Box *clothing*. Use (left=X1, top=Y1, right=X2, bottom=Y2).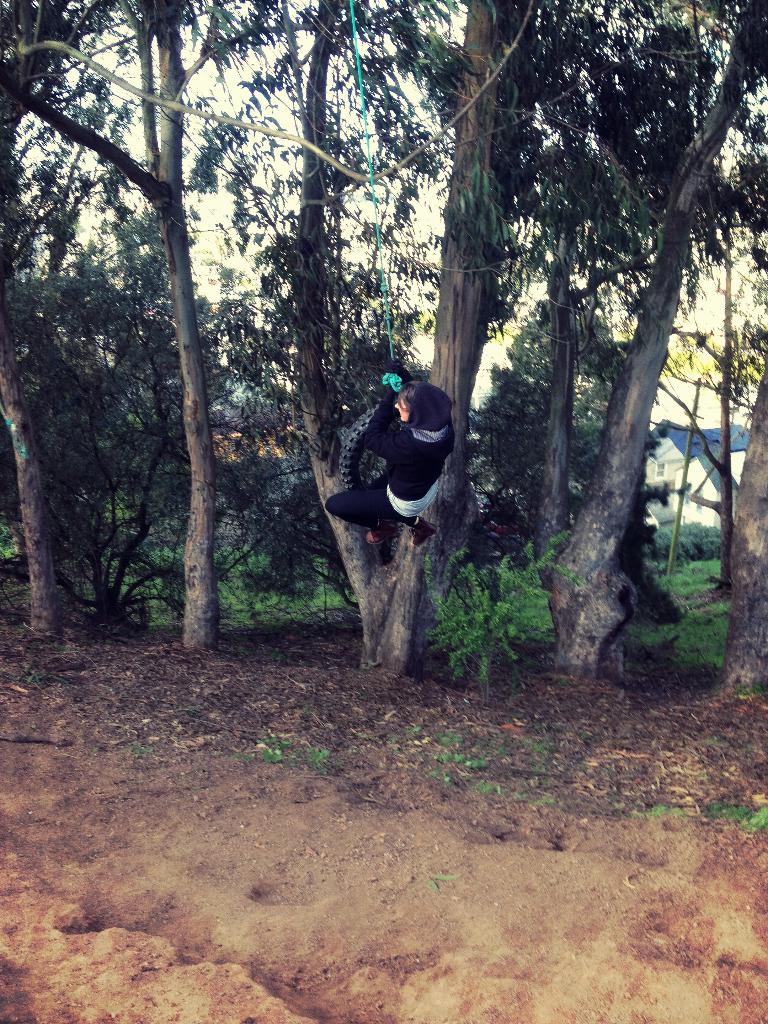
(left=308, top=402, right=486, bottom=545).
